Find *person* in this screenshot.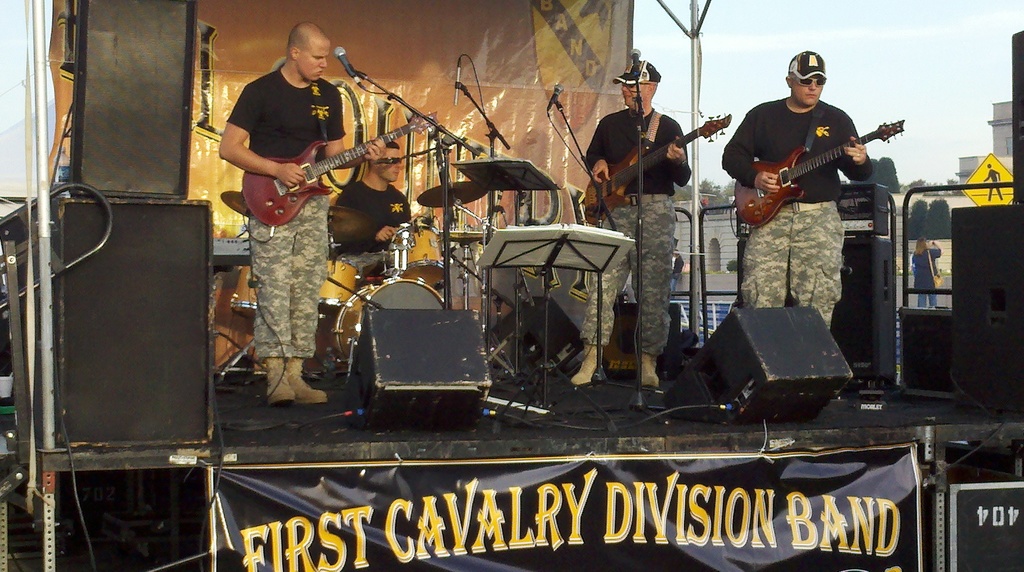
The bounding box for *person* is (left=984, top=163, right=1005, bottom=202).
